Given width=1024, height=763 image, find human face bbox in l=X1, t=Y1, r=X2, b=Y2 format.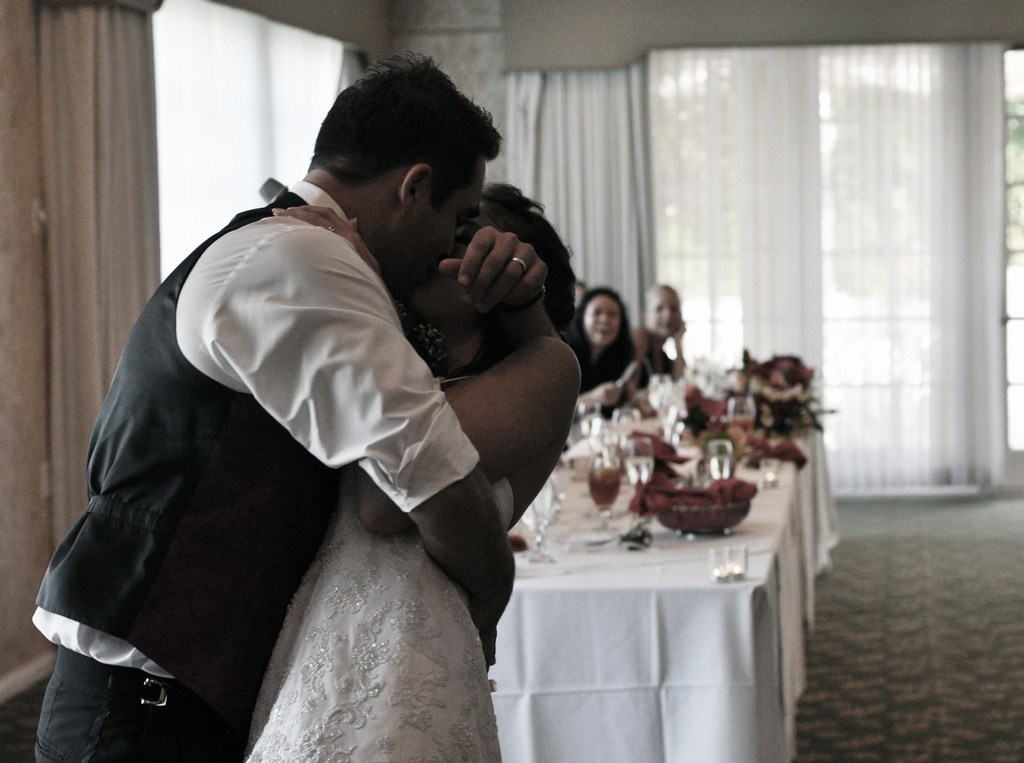
l=415, t=234, r=466, b=308.
